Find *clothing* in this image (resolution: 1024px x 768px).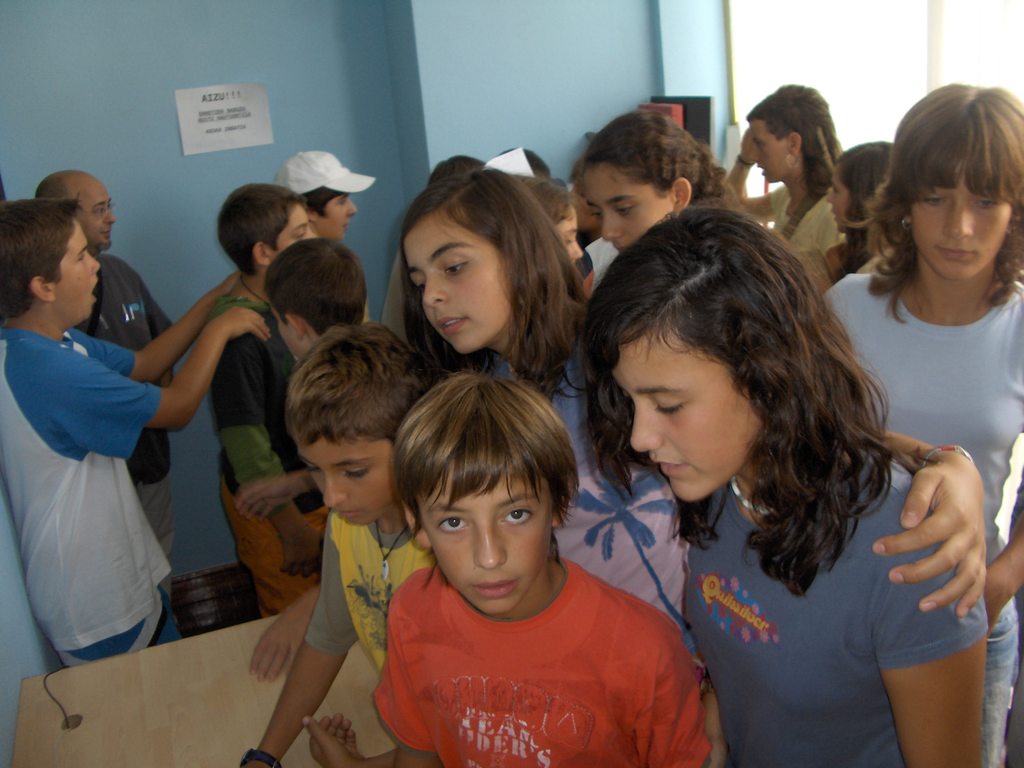
196/301/323/620.
